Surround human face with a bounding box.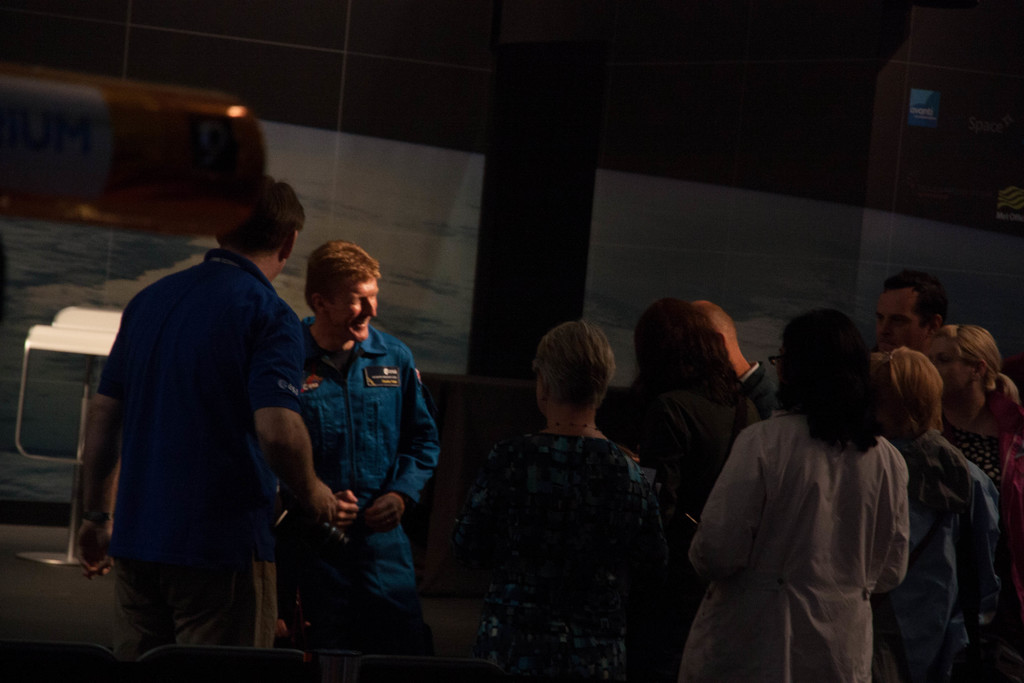
pyautogui.locateOnScreen(874, 291, 916, 345).
